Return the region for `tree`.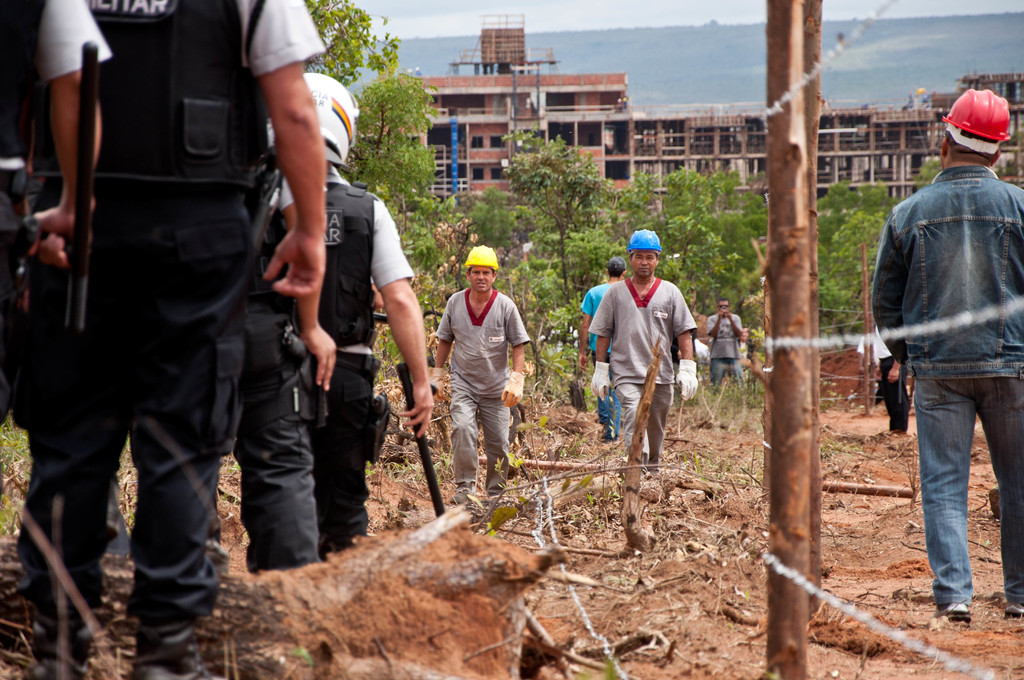
[x1=494, y1=129, x2=599, y2=368].
